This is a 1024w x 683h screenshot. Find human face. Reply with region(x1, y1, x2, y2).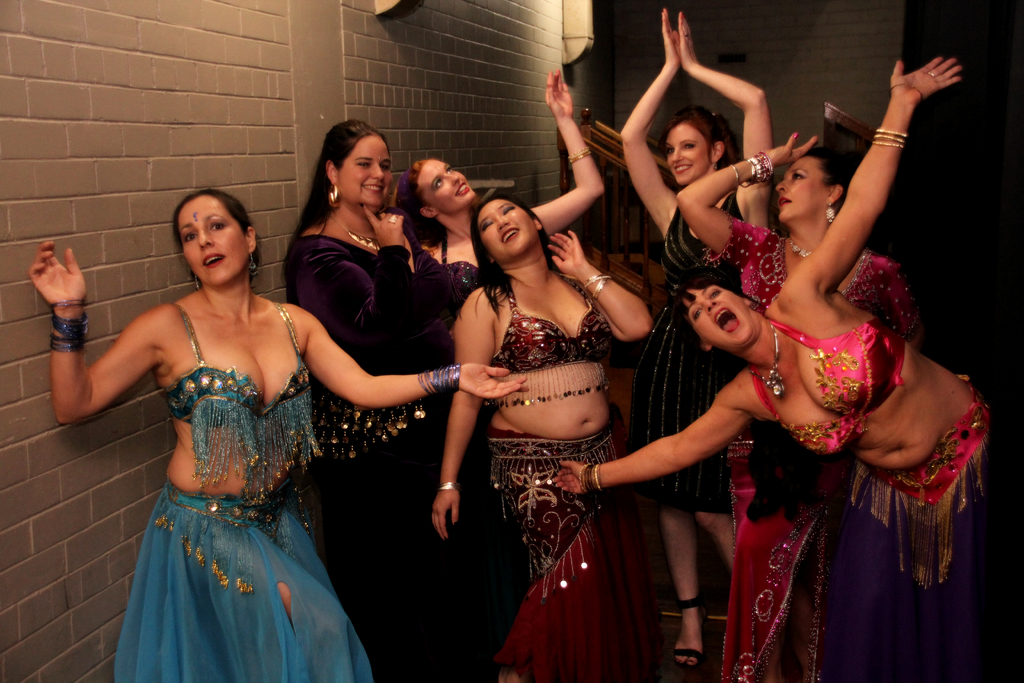
region(477, 195, 540, 264).
